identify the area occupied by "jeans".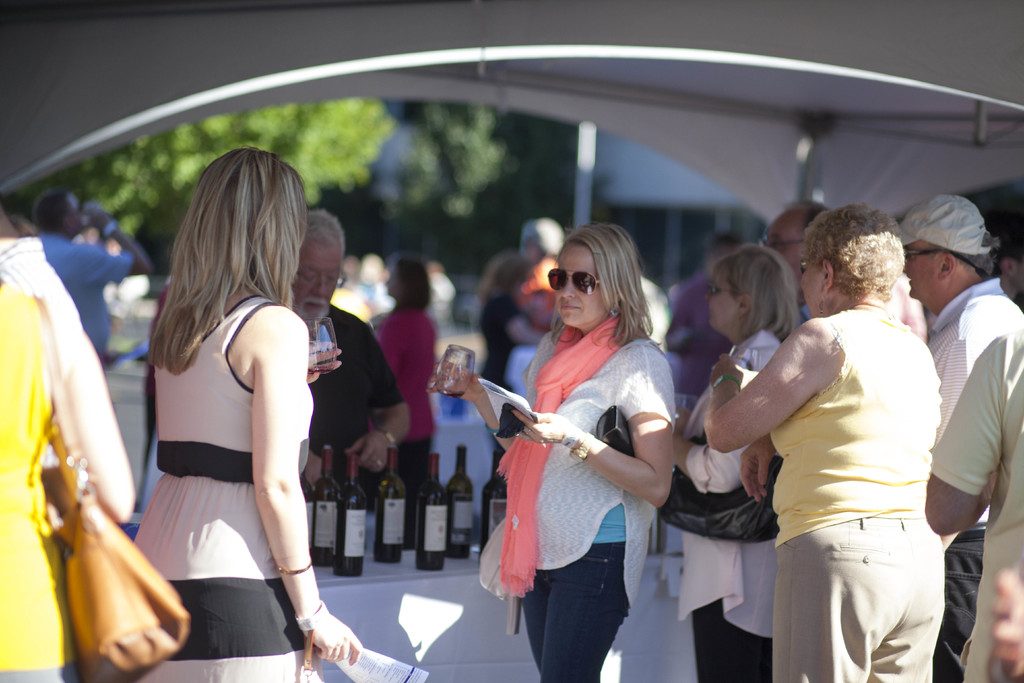
Area: bbox=[670, 602, 774, 682].
